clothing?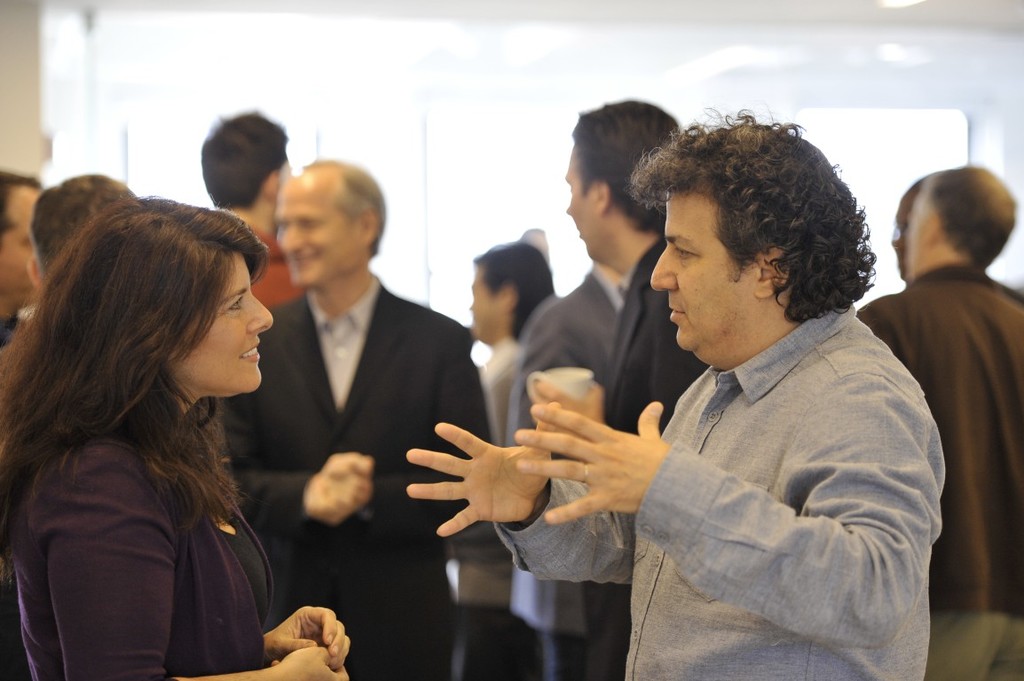
(211,286,488,680)
